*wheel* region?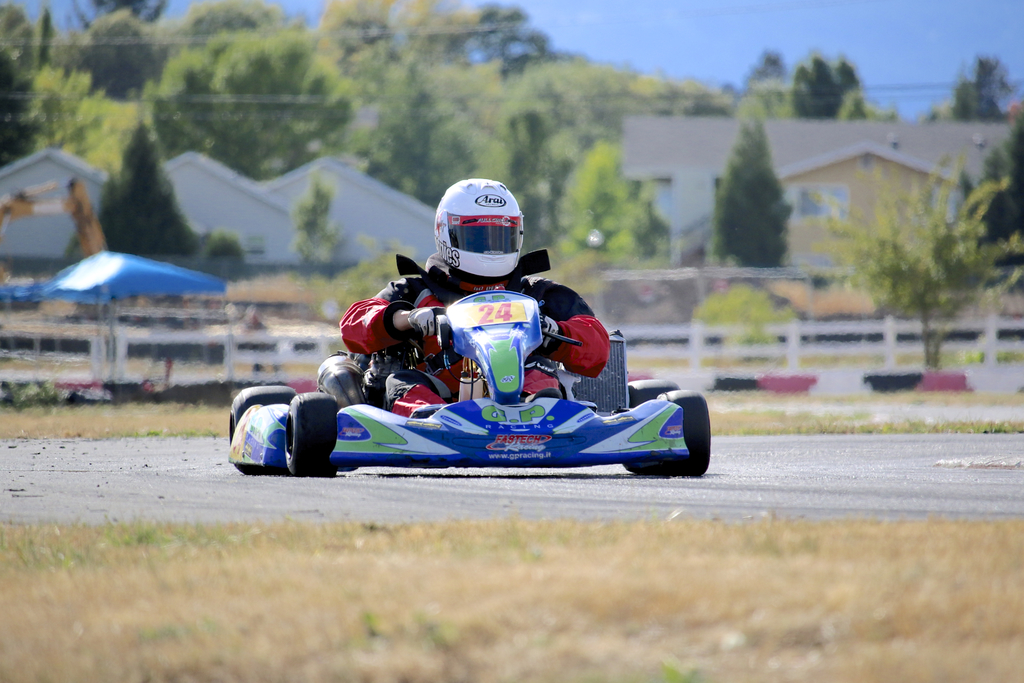
crop(230, 386, 296, 475)
